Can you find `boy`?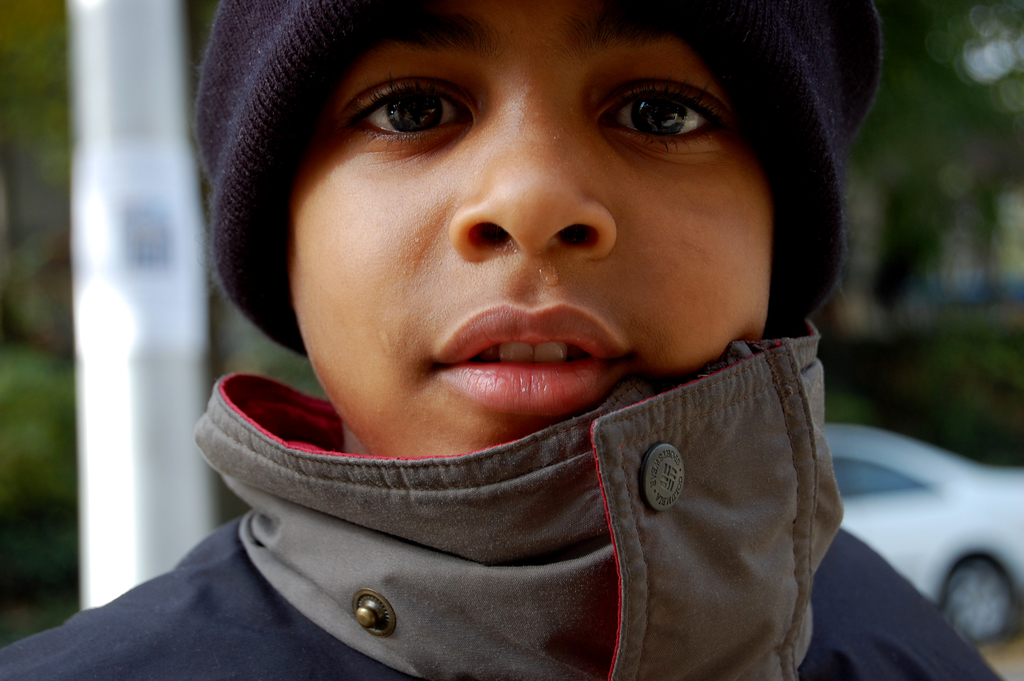
Yes, bounding box: l=0, t=0, r=1009, b=680.
